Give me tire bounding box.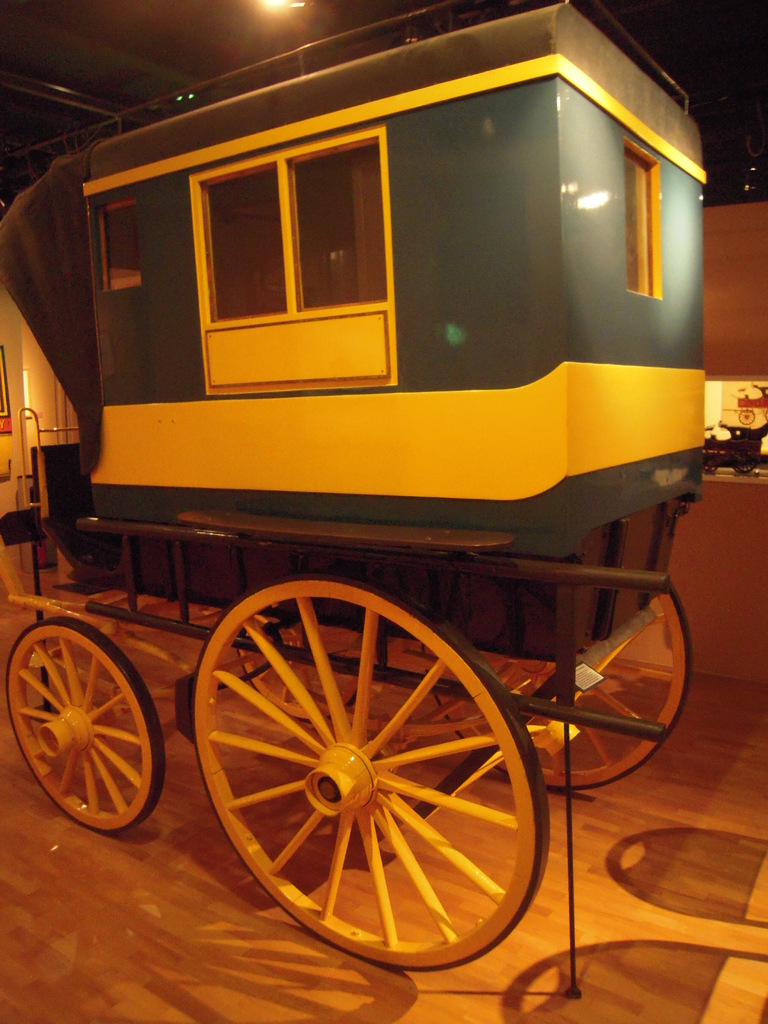
bbox=(193, 582, 545, 972).
